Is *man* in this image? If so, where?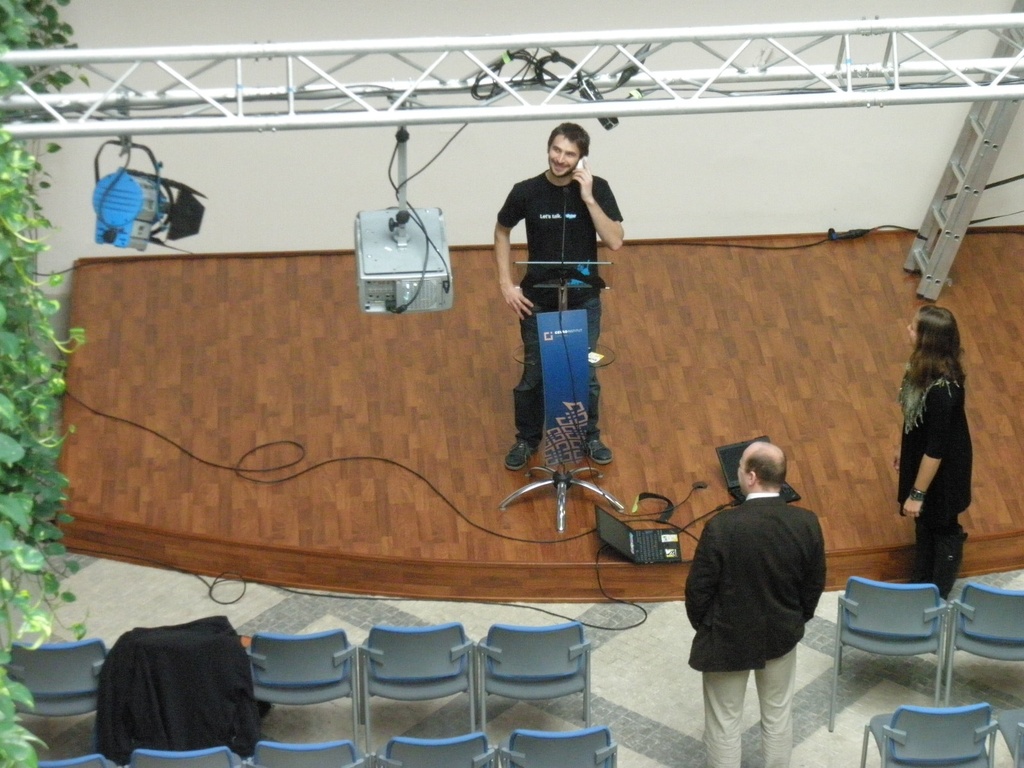
Yes, at pyautogui.locateOnScreen(684, 435, 842, 756).
